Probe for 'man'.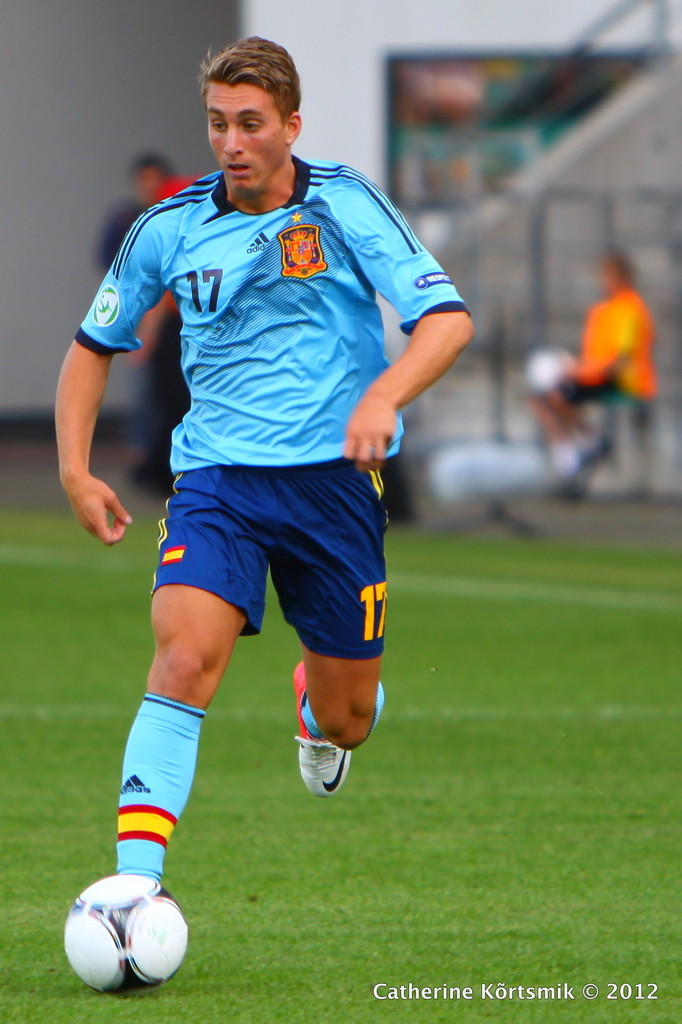
Probe result: left=47, top=11, right=464, bottom=949.
